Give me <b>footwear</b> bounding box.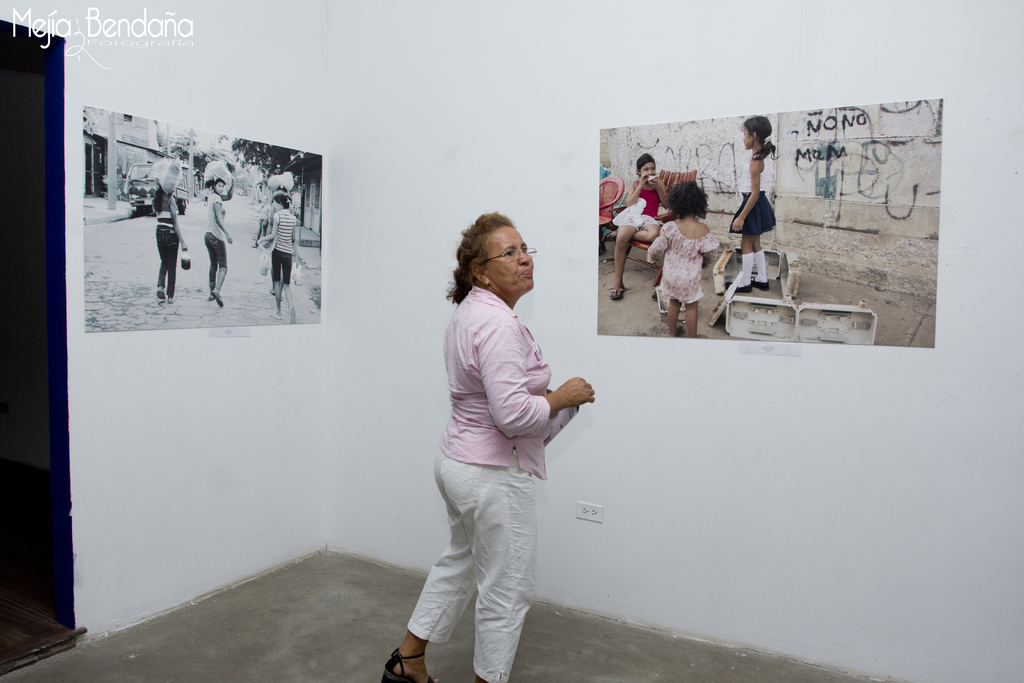
{"x1": 153, "y1": 290, "x2": 164, "y2": 302}.
